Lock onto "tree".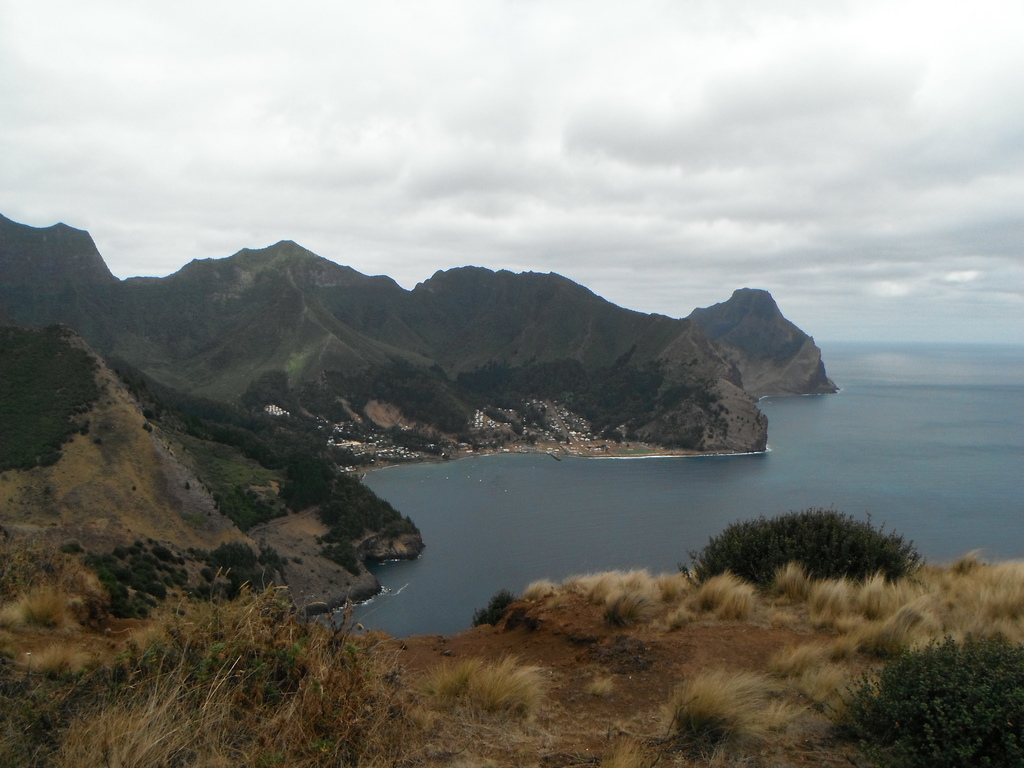
Locked: box=[687, 504, 915, 590].
